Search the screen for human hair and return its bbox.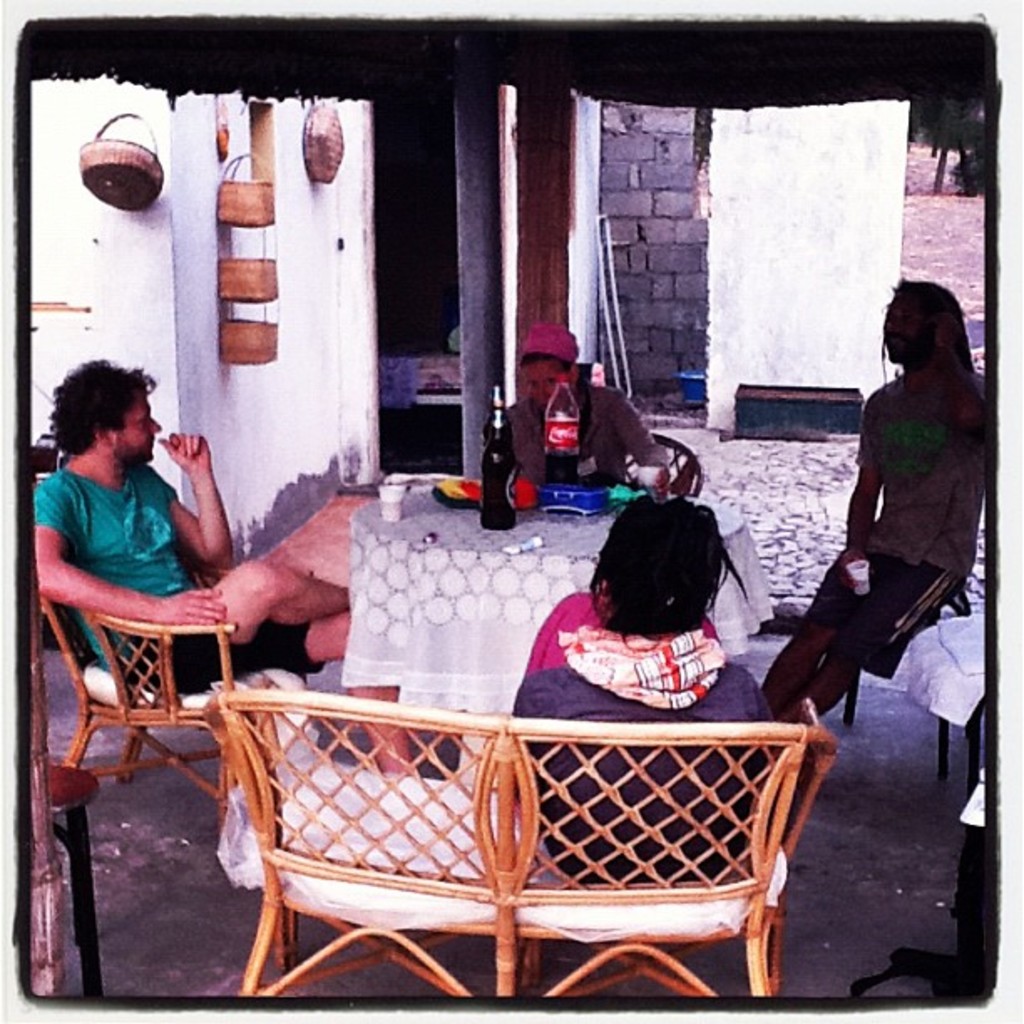
Found: box(589, 497, 748, 643).
